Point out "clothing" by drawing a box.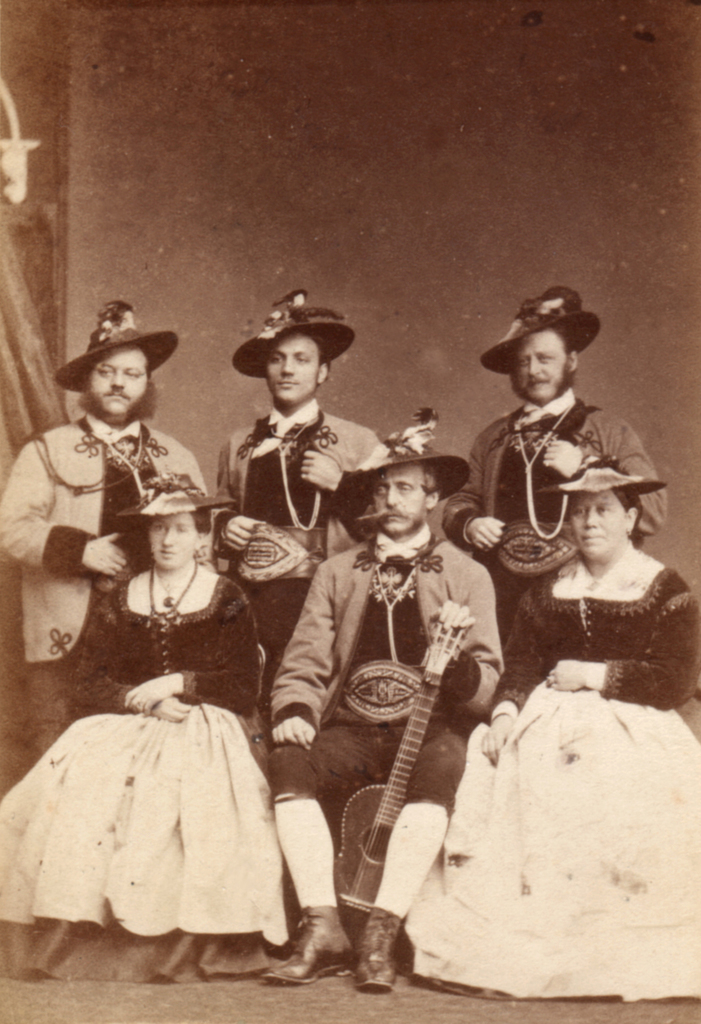
select_region(0, 566, 290, 983).
